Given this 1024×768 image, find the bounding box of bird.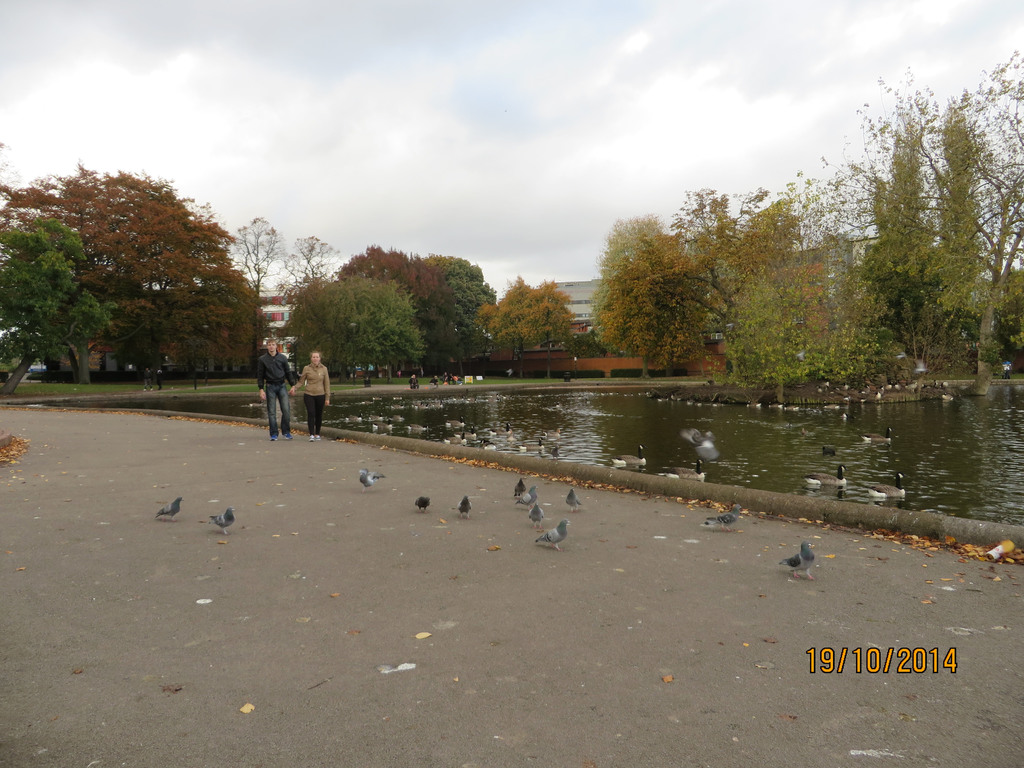
region(912, 356, 928, 374).
